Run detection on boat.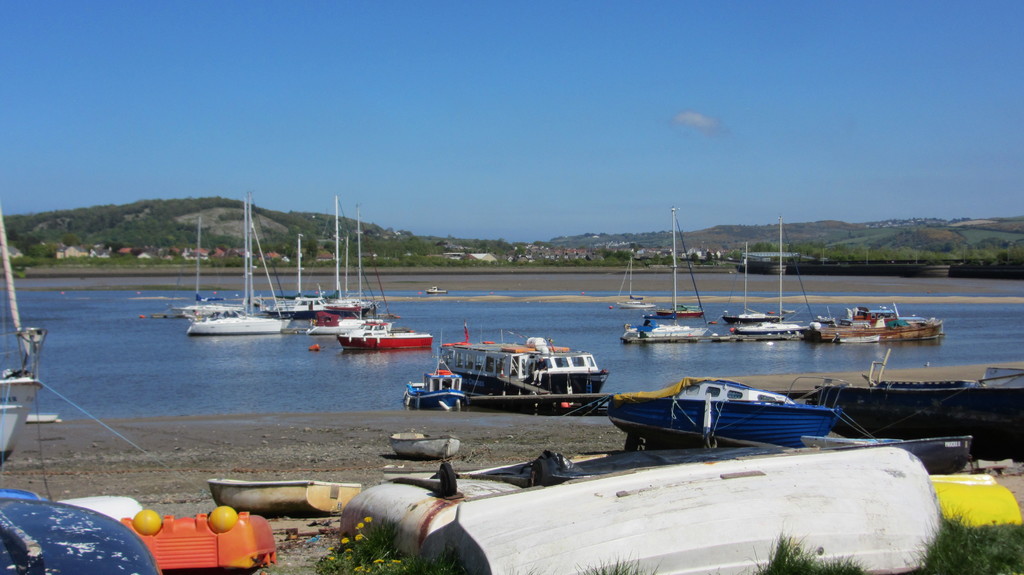
Result: detection(640, 203, 706, 320).
